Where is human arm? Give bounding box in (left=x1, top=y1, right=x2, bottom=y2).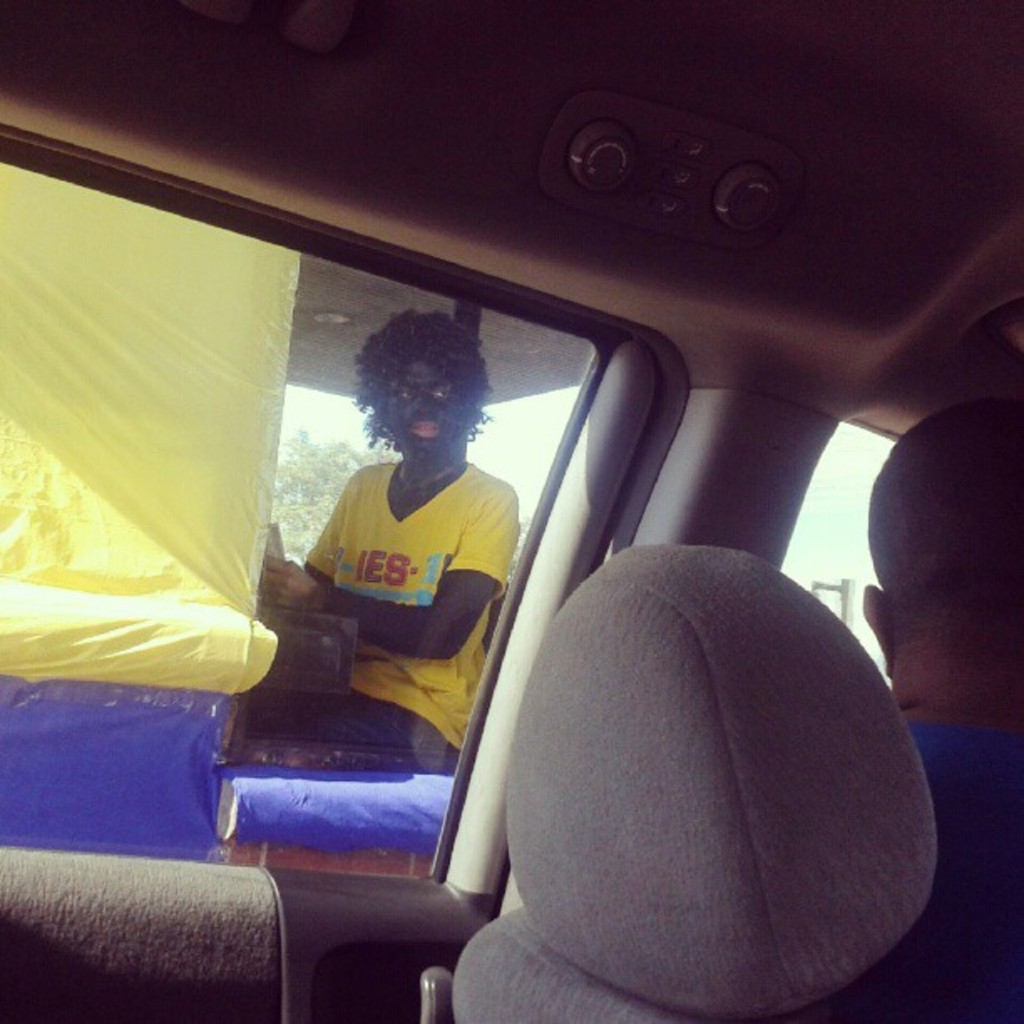
(left=259, top=450, right=368, bottom=637).
